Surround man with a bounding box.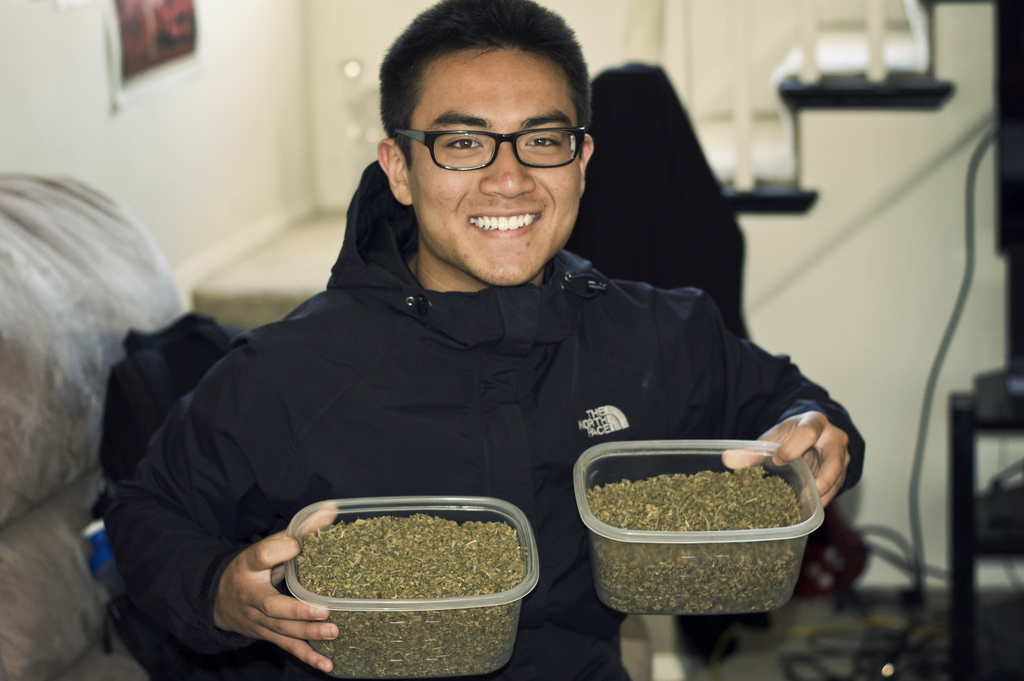
<region>81, 23, 859, 641</region>.
